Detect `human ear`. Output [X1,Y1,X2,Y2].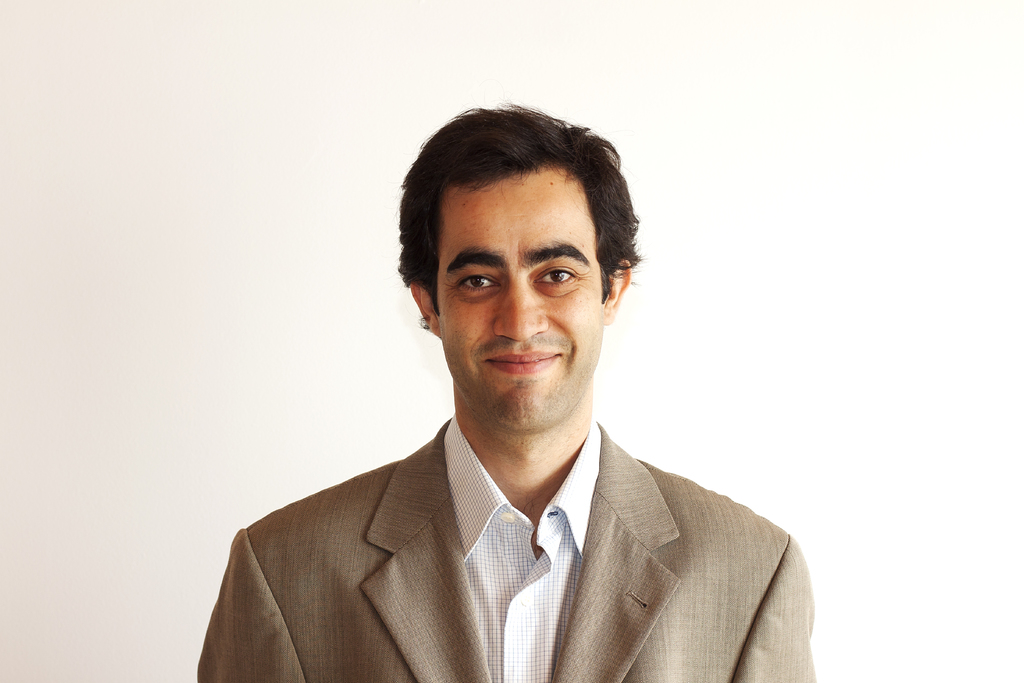
[408,284,441,339].
